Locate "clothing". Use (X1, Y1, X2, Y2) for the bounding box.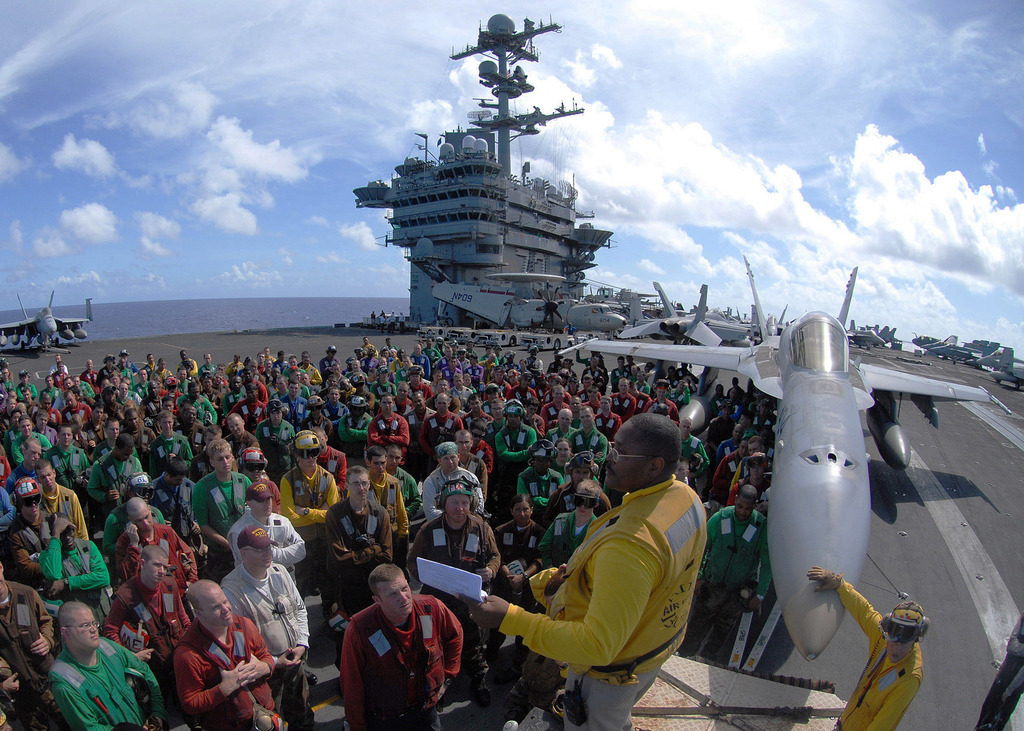
(689, 504, 773, 654).
